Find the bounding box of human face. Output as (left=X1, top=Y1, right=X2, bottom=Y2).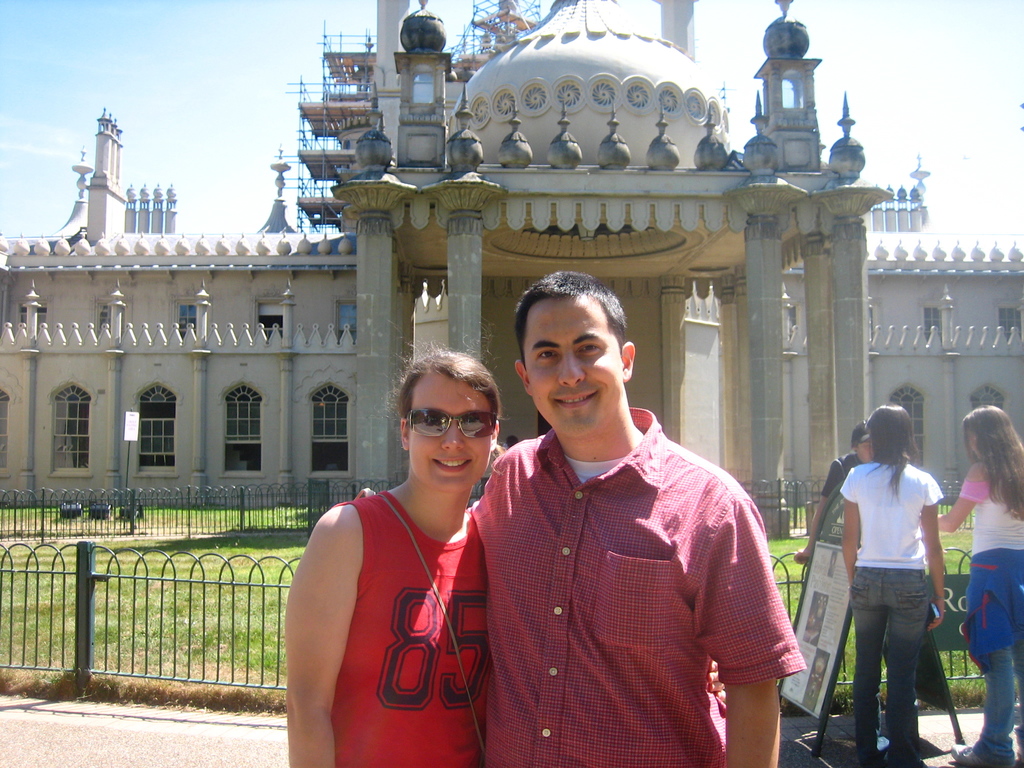
(left=525, top=296, right=623, bottom=437).
